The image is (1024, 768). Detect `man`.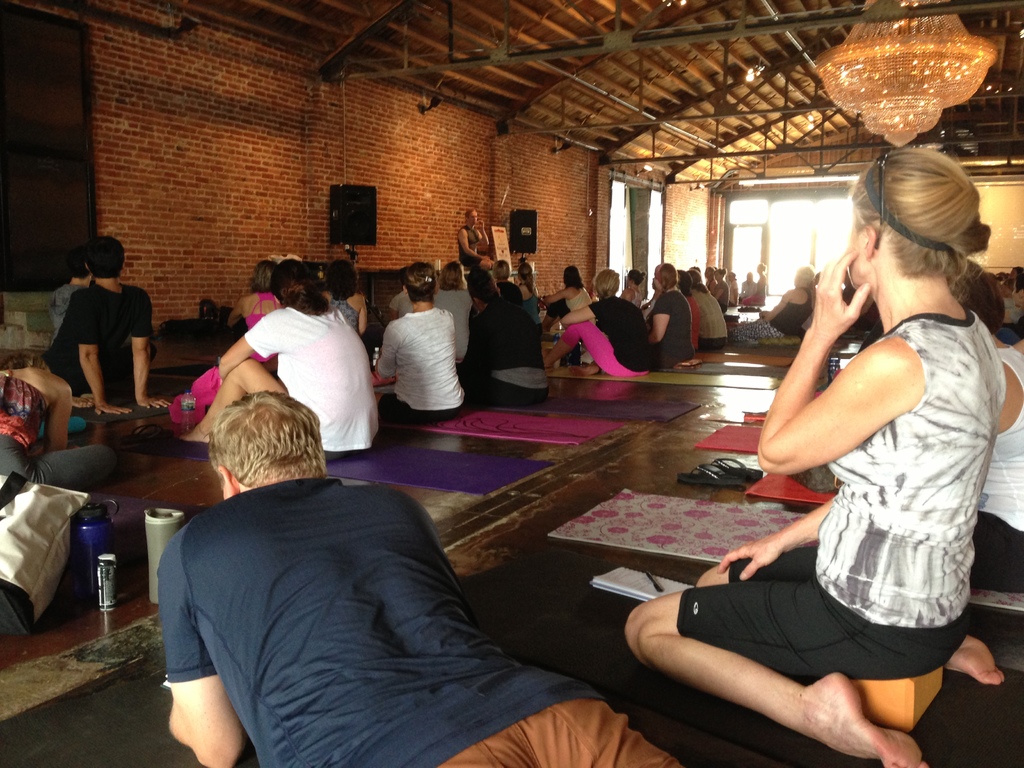
Detection: (x1=460, y1=209, x2=490, y2=271).
